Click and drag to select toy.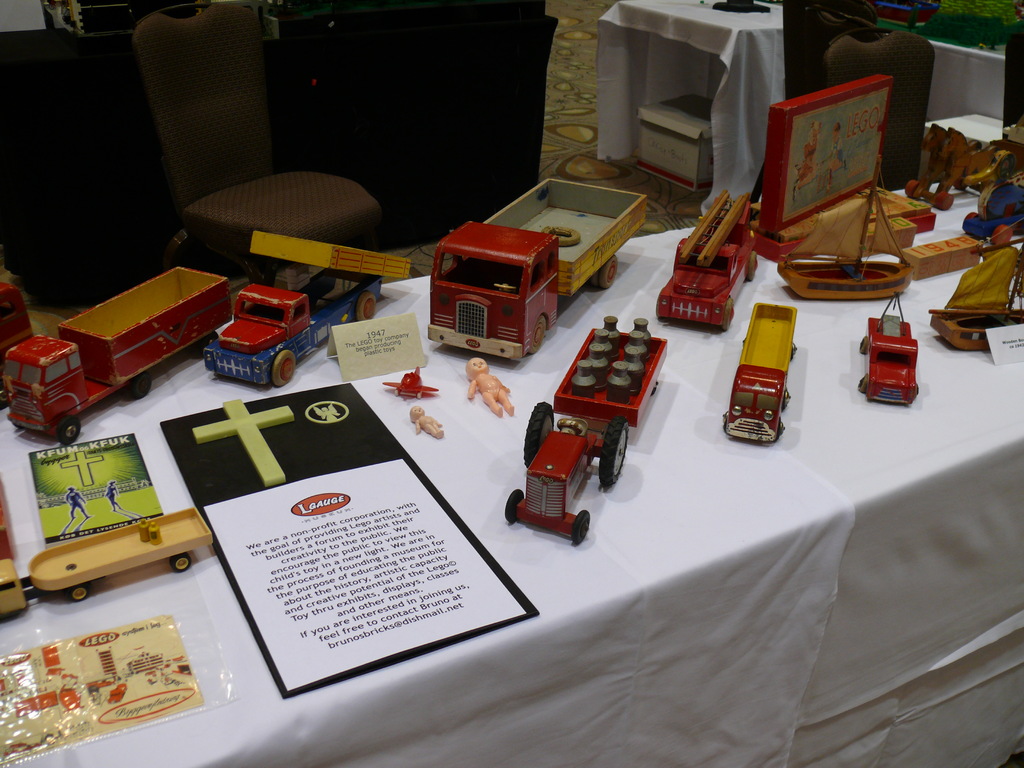
Selection: x1=3 y1=266 x2=232 y2=442.
